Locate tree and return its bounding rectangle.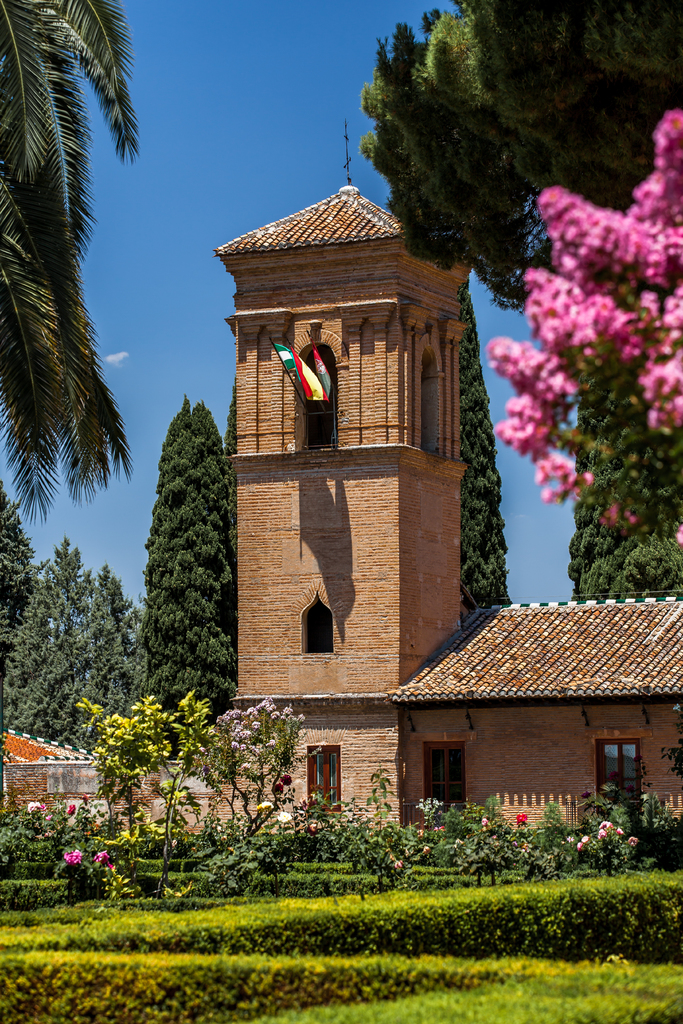
bbox(463, 272, 513, 630).
